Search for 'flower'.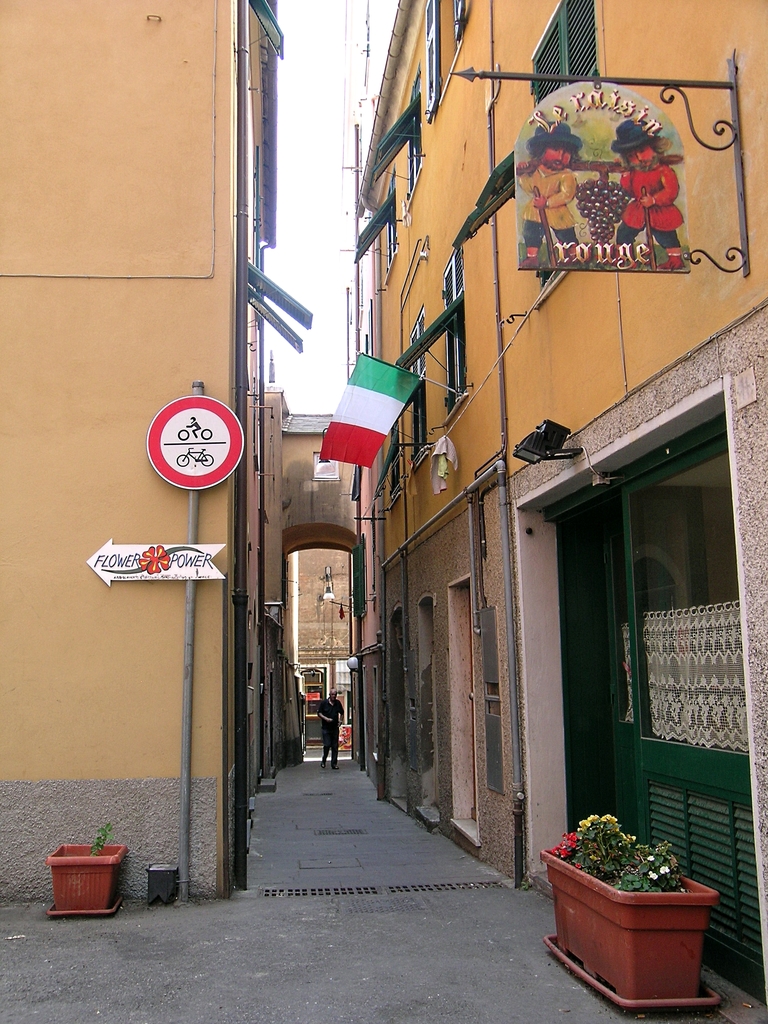
Found at BBox(133, 538, 172, 576).
